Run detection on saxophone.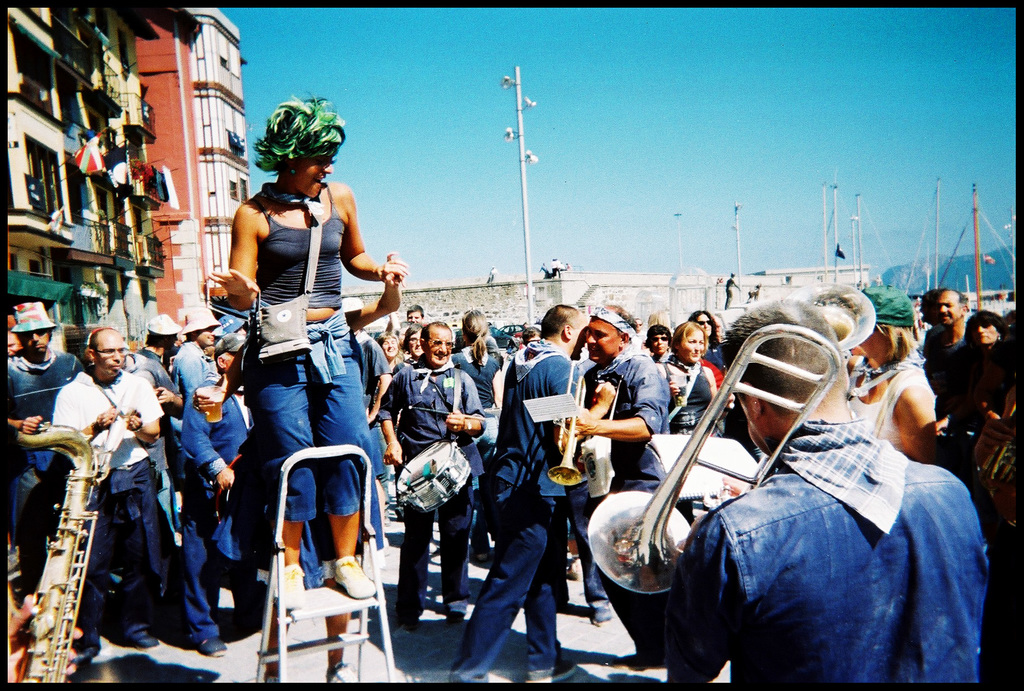
Result: (left=0, top=418, right=99, bottom=690).
